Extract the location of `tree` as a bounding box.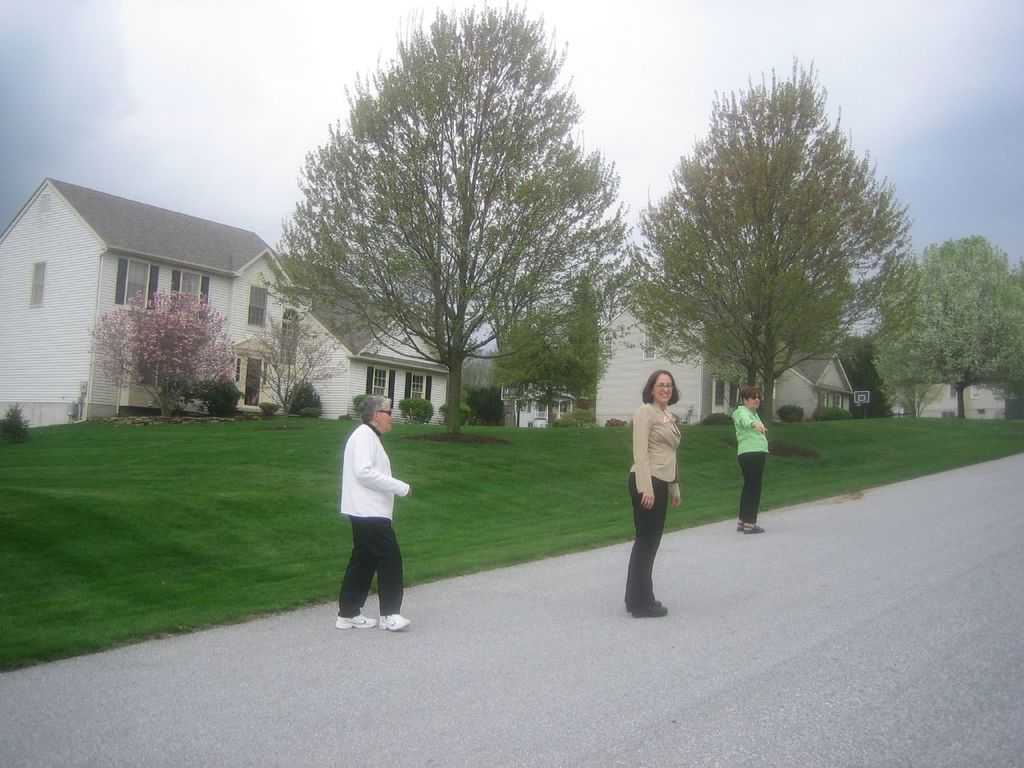
Rect(258, 3, 647, 442).
